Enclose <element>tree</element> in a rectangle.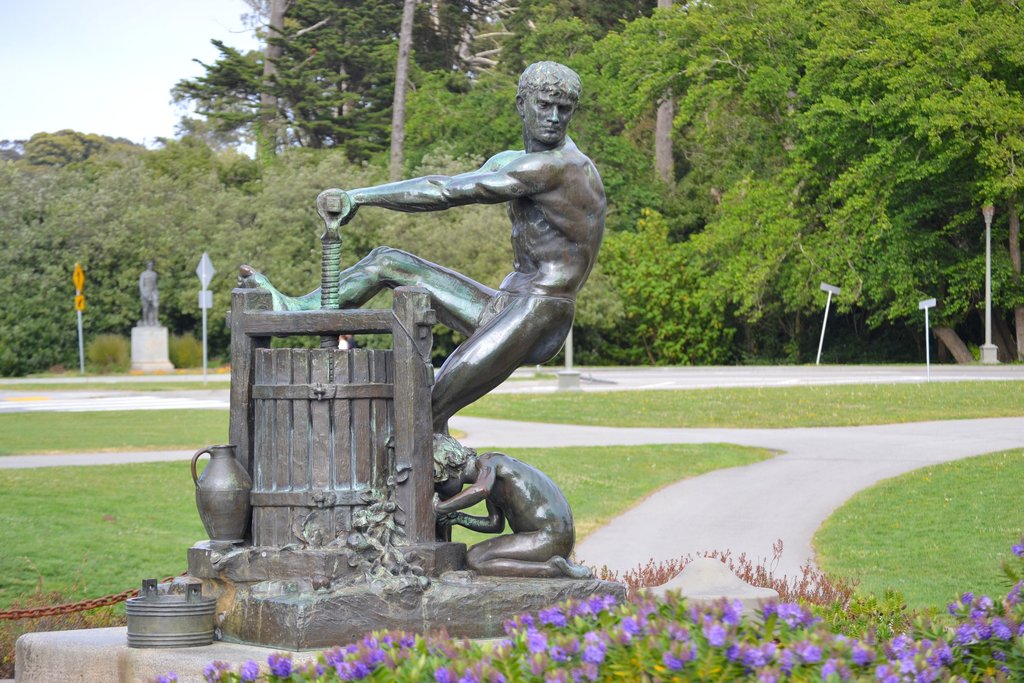
BBox(617, 0, 840, 211).
